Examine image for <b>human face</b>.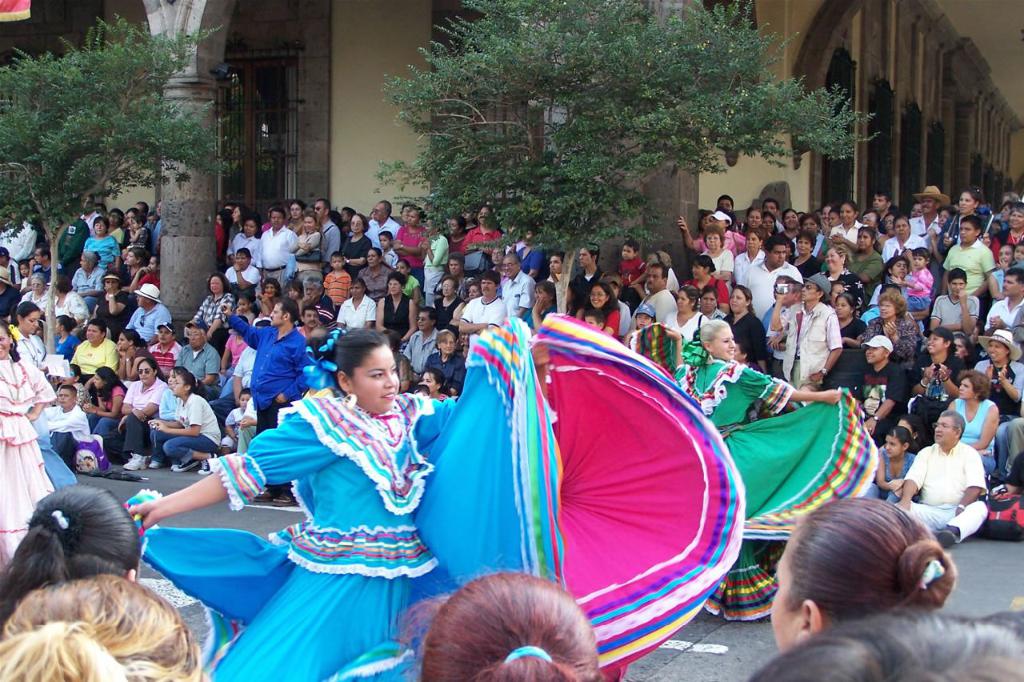
Examination result: detection(959, 191, 977, 210).
